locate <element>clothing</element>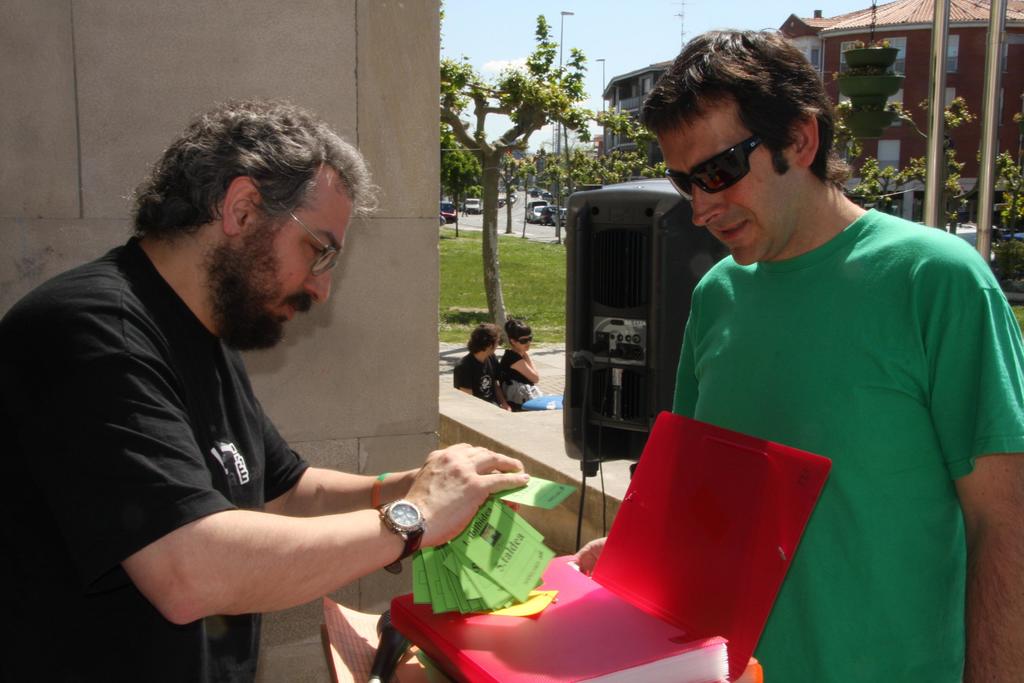
x1=456, y1=356, x2=497, y2=415
